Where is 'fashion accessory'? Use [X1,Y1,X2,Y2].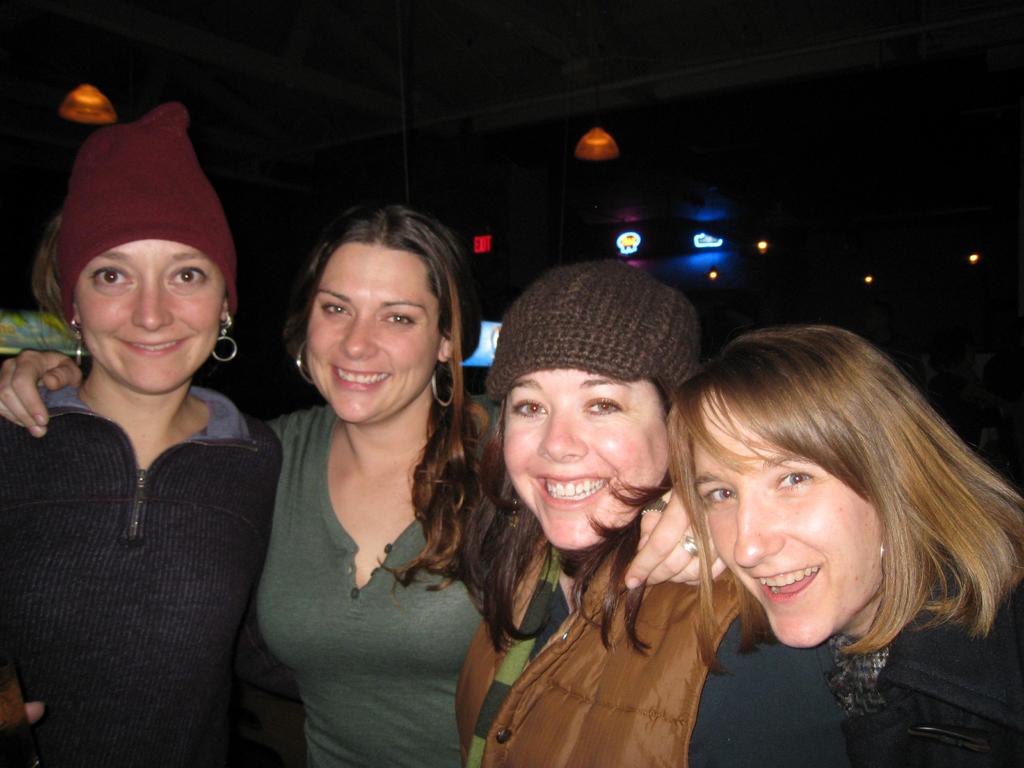
[676,534,703,560].
